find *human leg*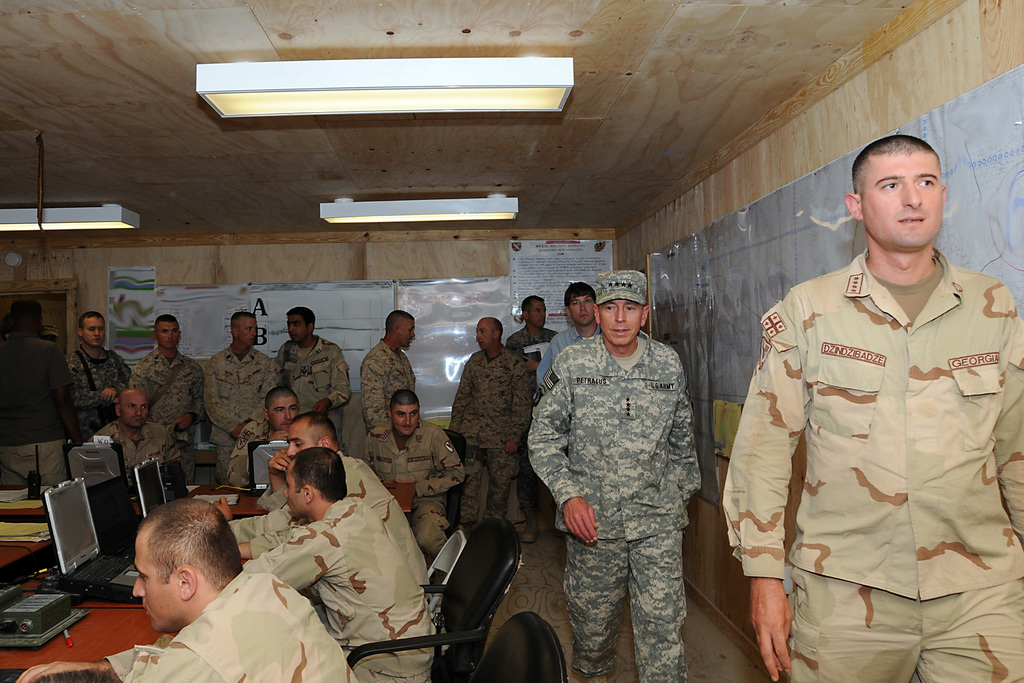
<box>779,562,921,682</box>
